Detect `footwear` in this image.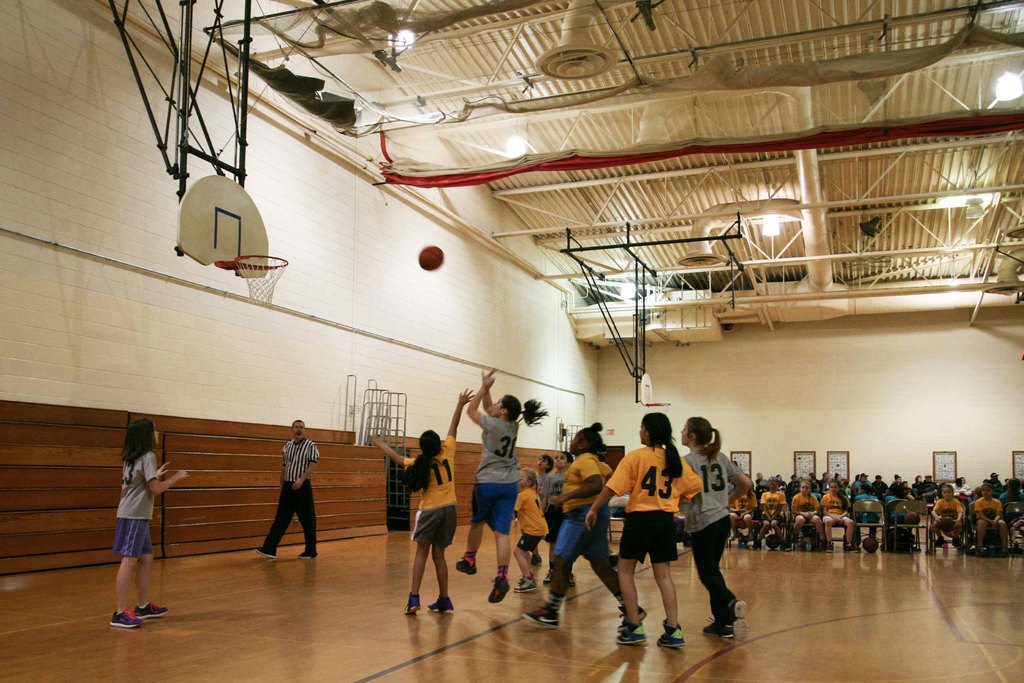
Detection: x1=568, y1=573, x2=574, y2=588.
